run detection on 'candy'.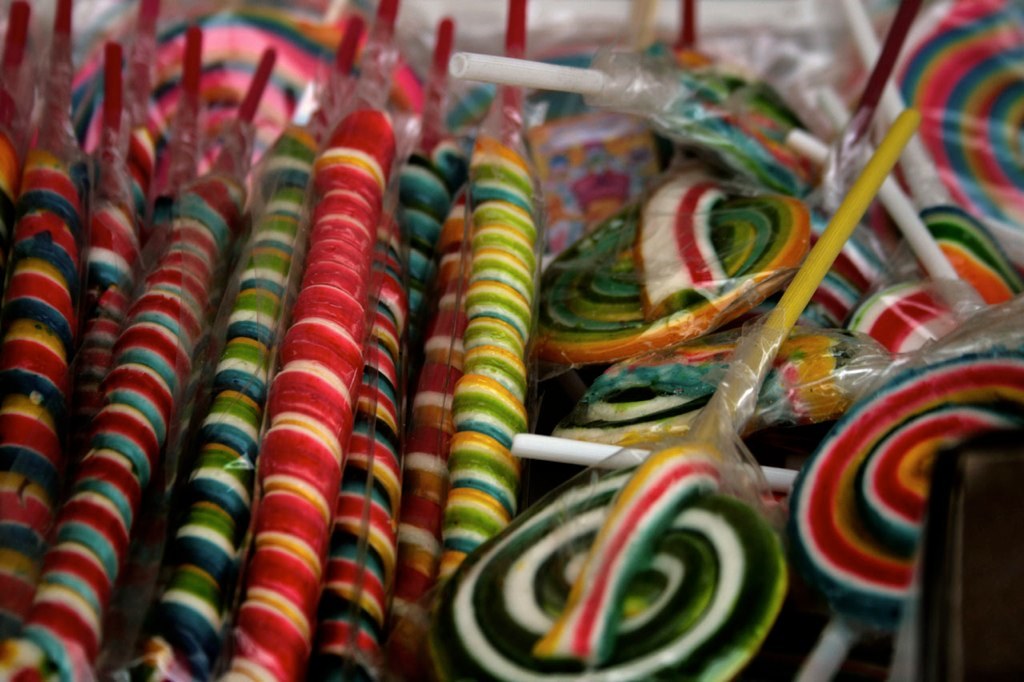
Result: 525 197 817 368.
